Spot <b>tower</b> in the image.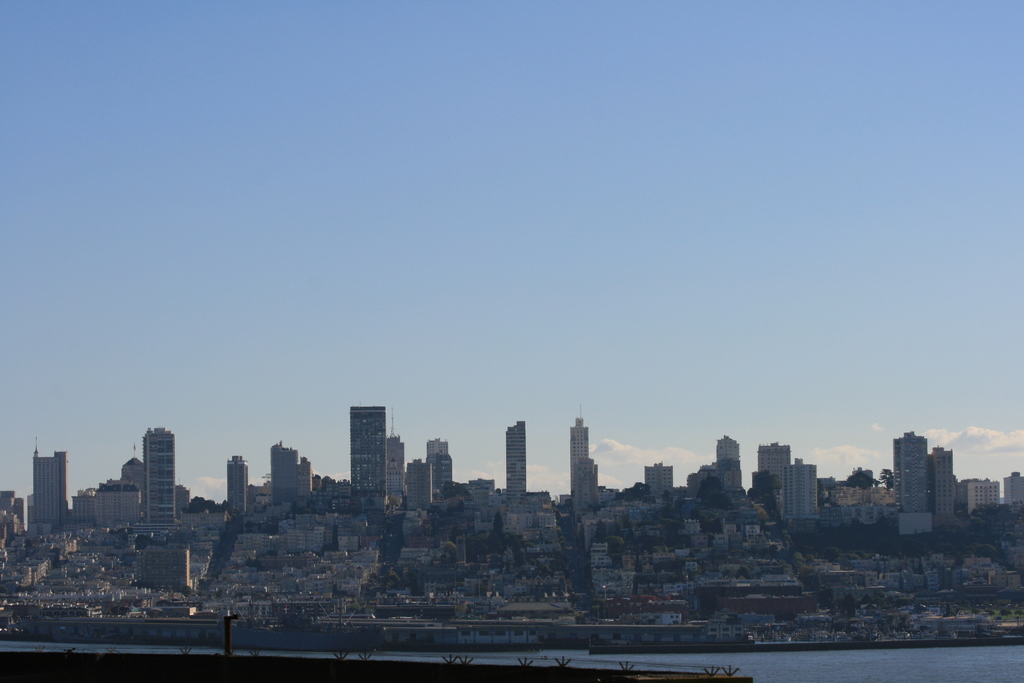
<b>tower</b> found at [x1=995, y1=477, x2=1022, y2=529].
